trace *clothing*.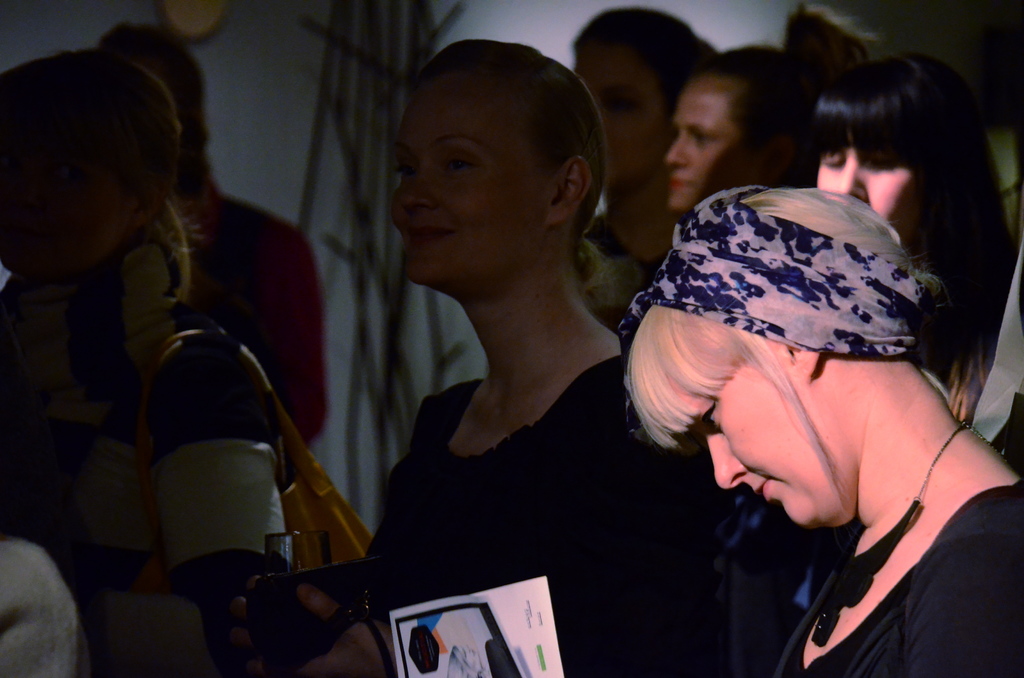
Traced to (x1=774, y1=480, x2=1023, y2=677).
